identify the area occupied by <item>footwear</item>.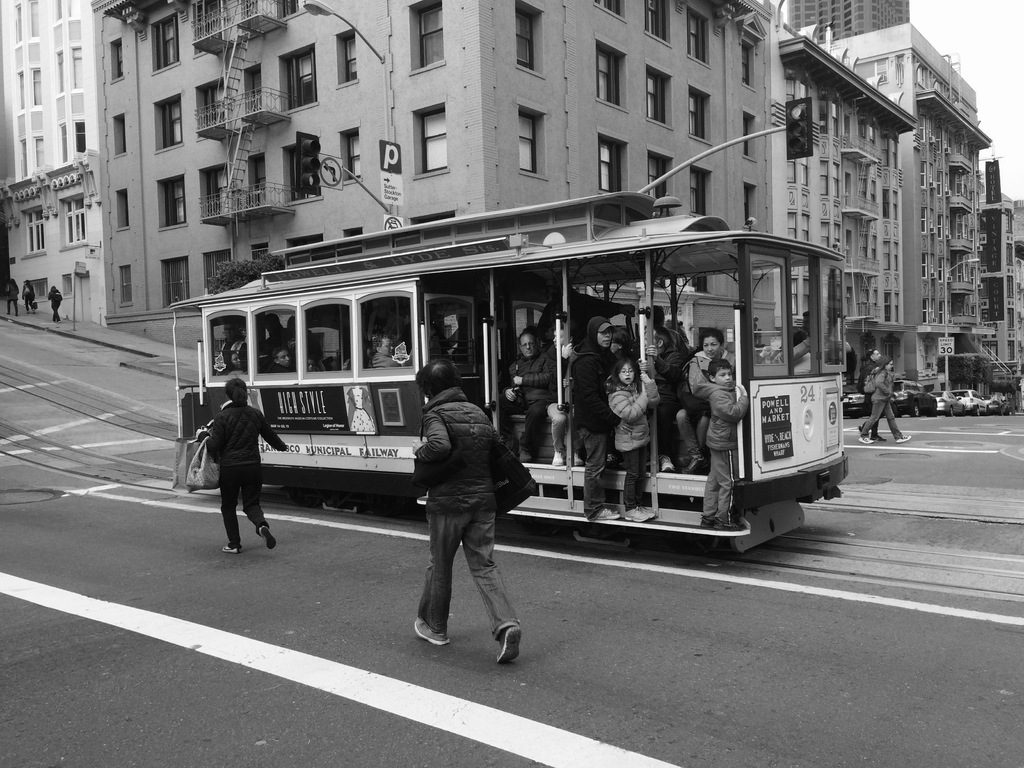
Area: (left=588, top=504, right=620, bottom=520).
